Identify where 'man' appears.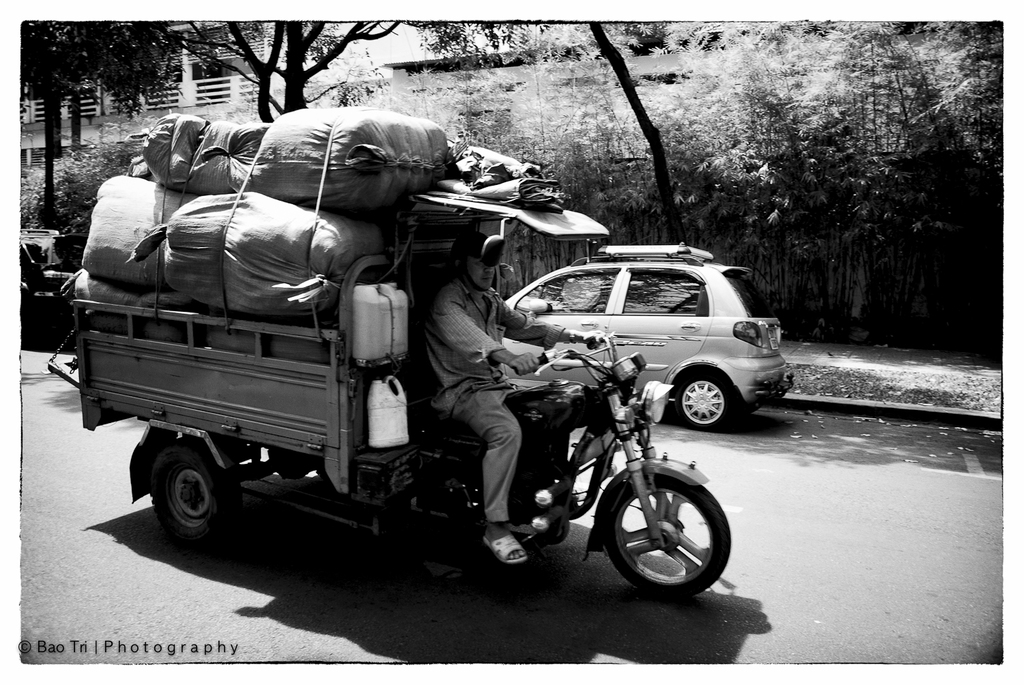
Appears at (x1=427, y1=231, x2=604, y2=567).
